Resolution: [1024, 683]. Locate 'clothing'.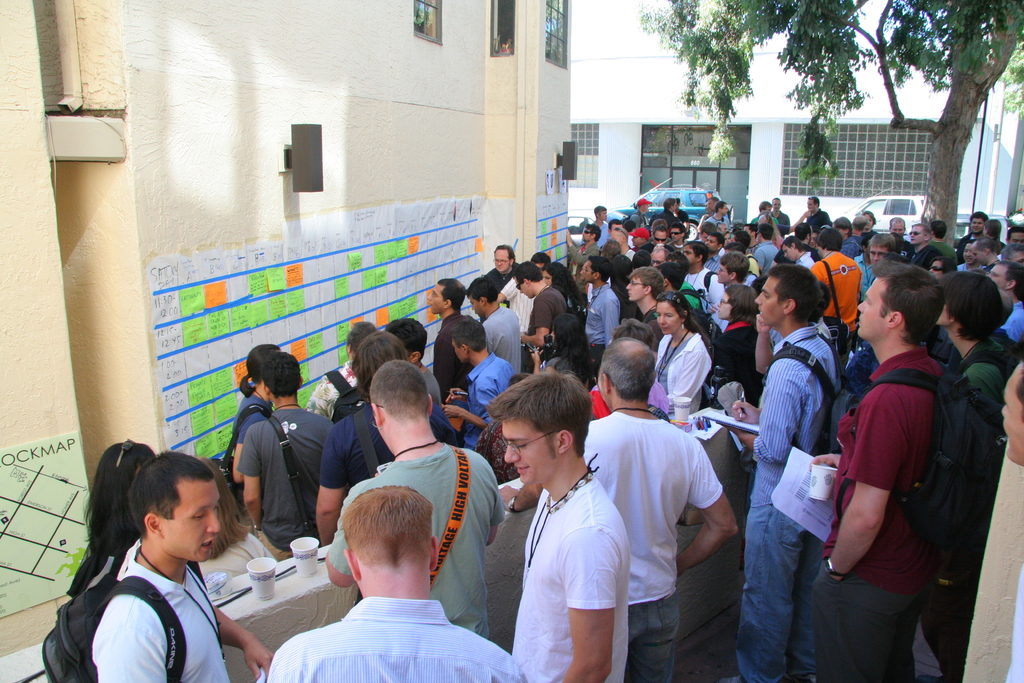
[1005, 581, 1023, 682].
